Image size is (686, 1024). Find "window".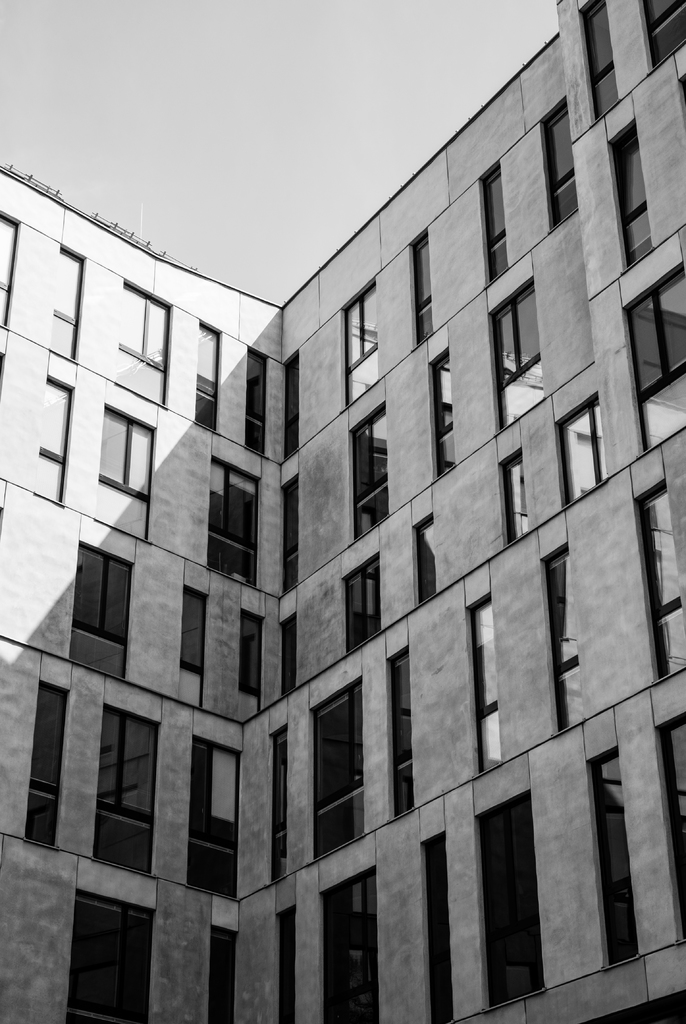
bbox=[320, 867, 374, 1023].
